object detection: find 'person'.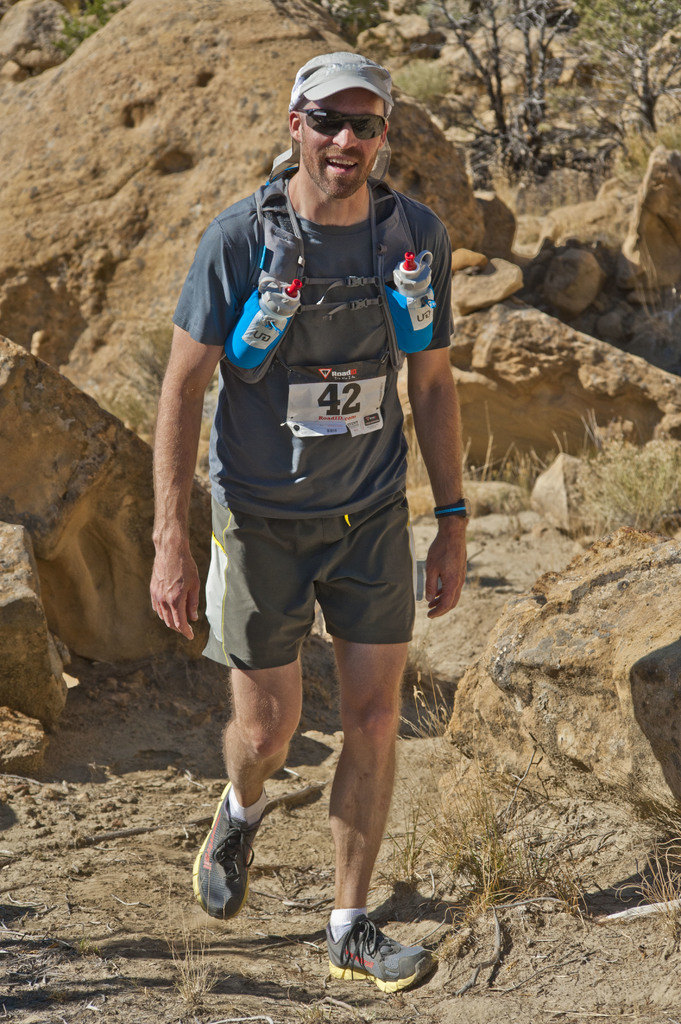
BBox(144, 50, 471, 993).
